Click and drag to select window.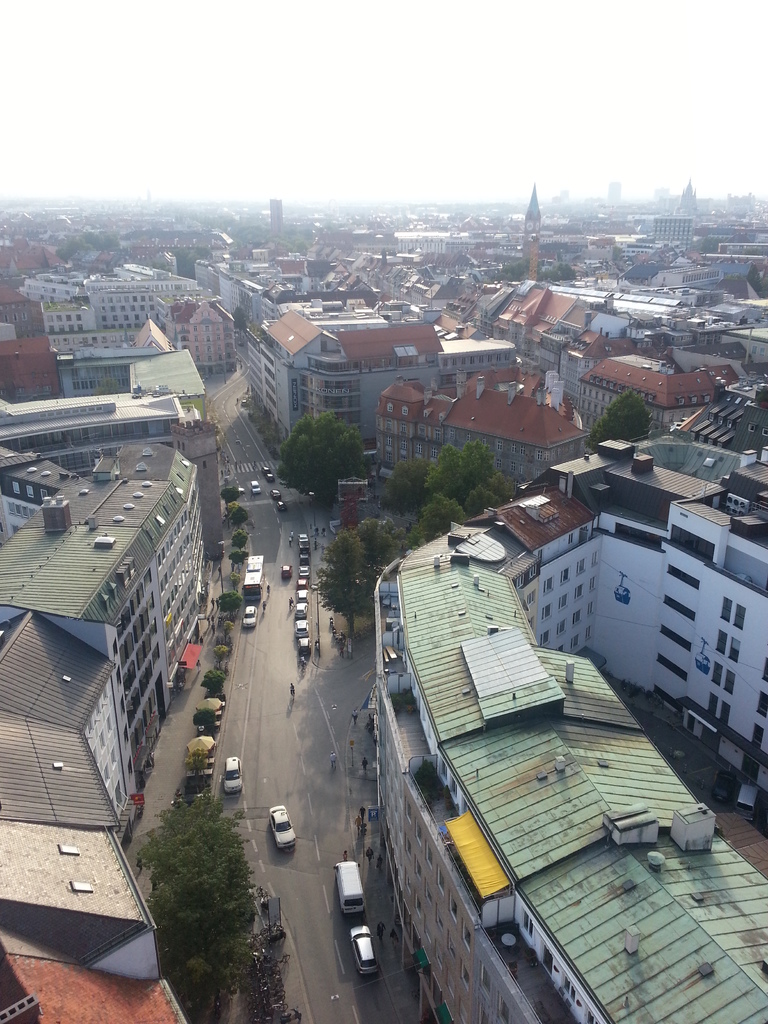
Selection: {"left": 79, "top": 316, "right": 82, "bottom": 319}.
